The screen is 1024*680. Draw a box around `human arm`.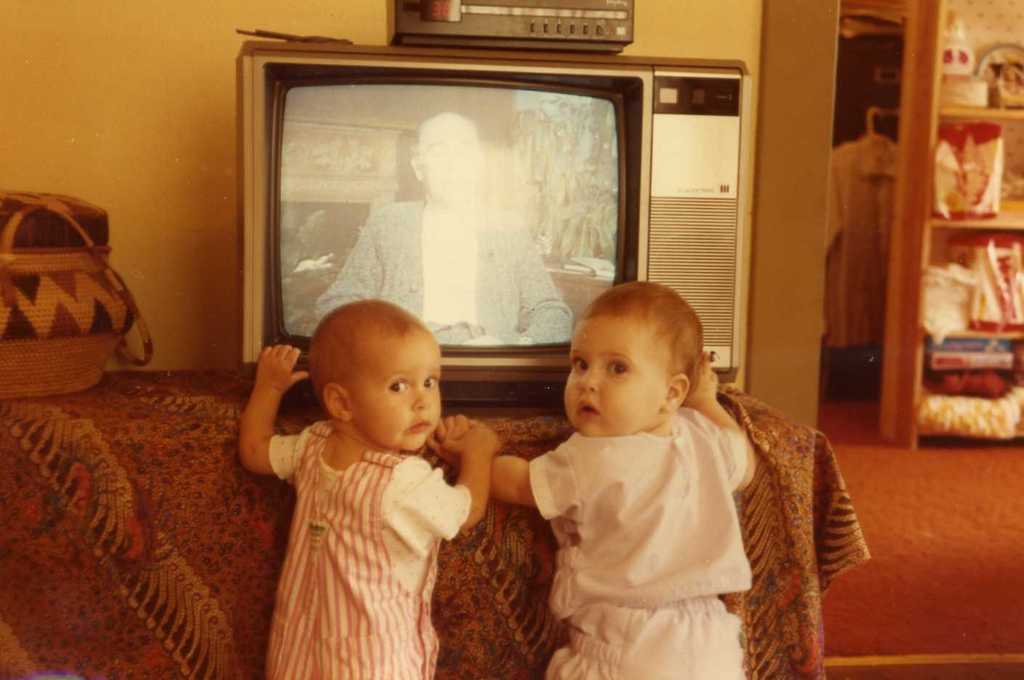
Rect(235, 366, 300, 495).
